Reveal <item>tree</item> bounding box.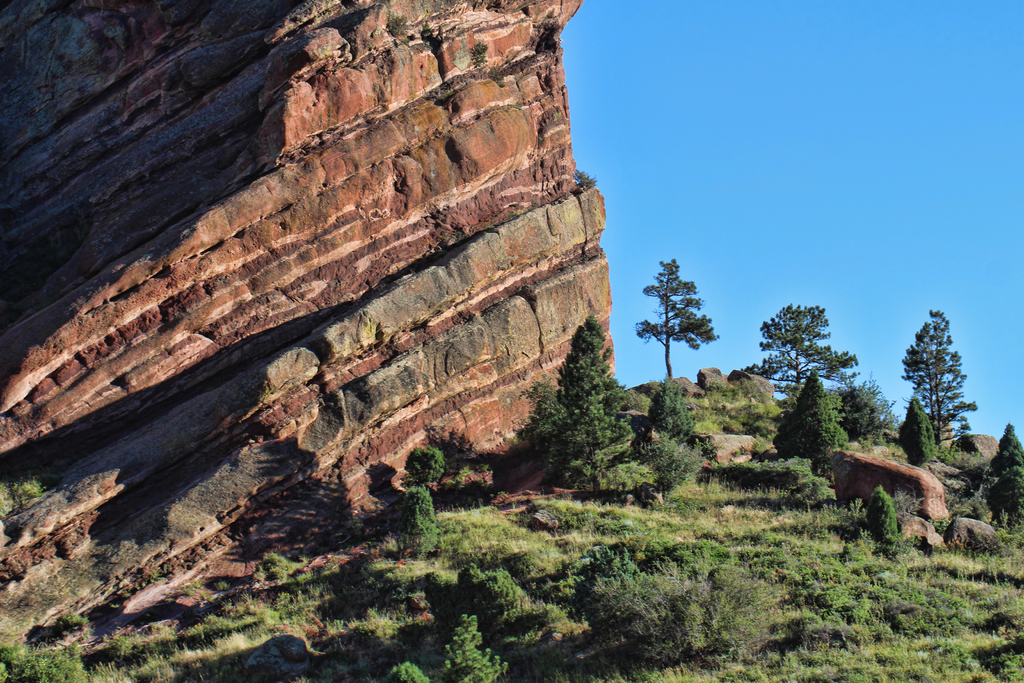
Revealed: box(822, 370, 900, 444).
